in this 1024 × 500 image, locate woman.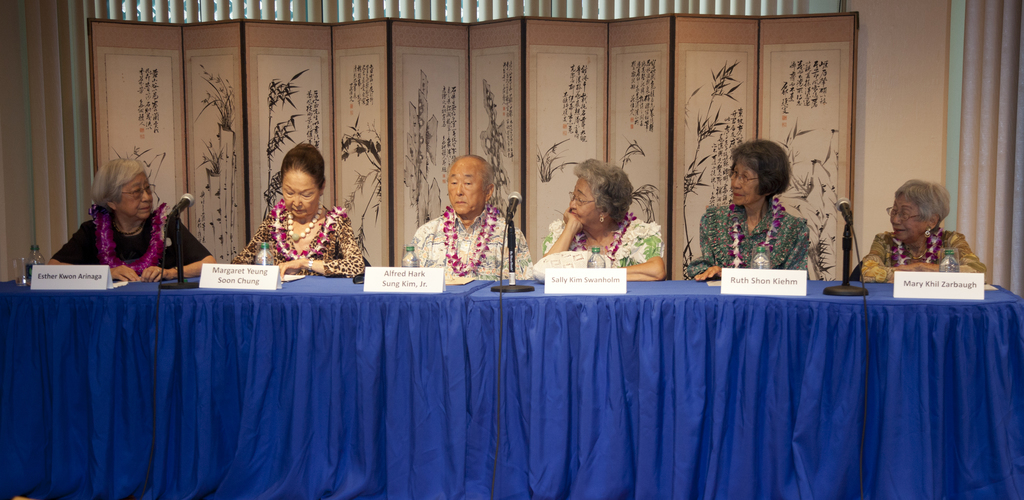
Bounding box: 684,143,813,276.
